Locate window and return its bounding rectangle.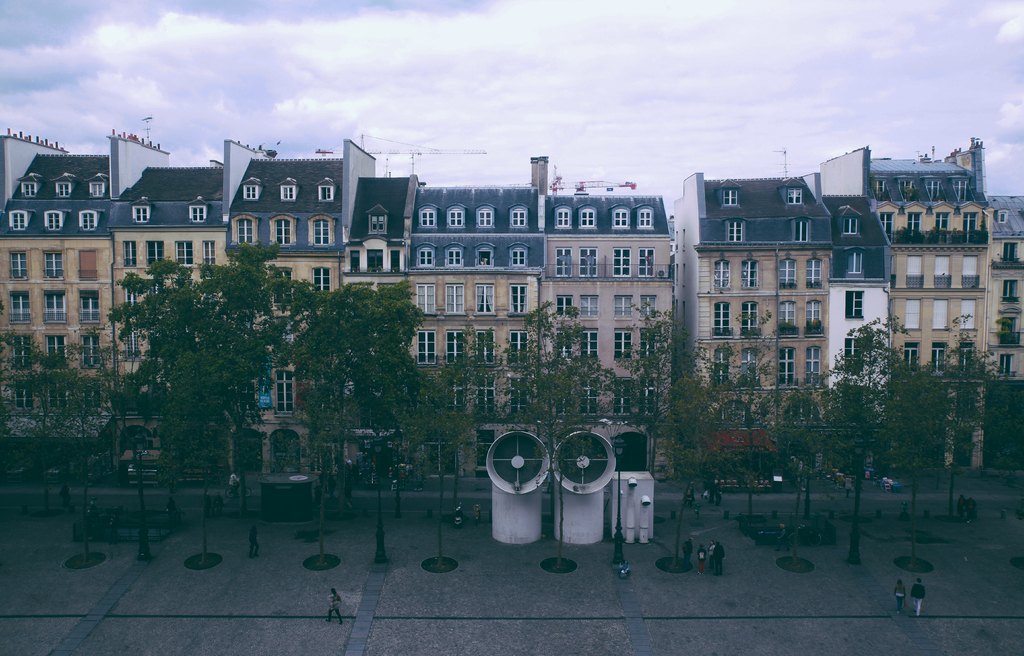
region(637, 246, 656, 280).
